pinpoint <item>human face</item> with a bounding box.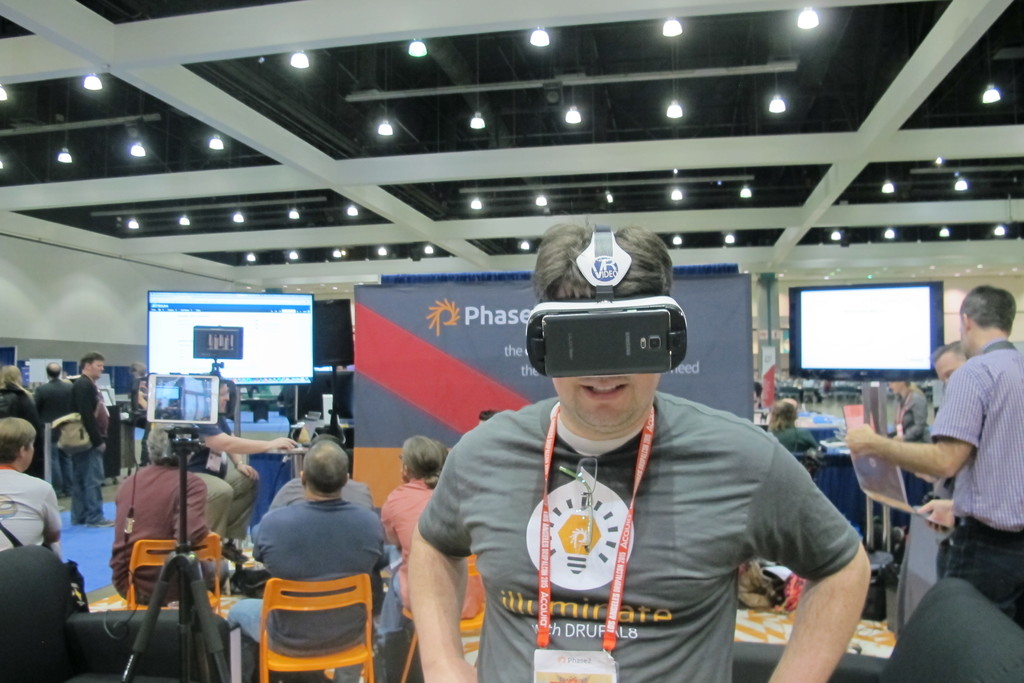
90:359:106:379.
